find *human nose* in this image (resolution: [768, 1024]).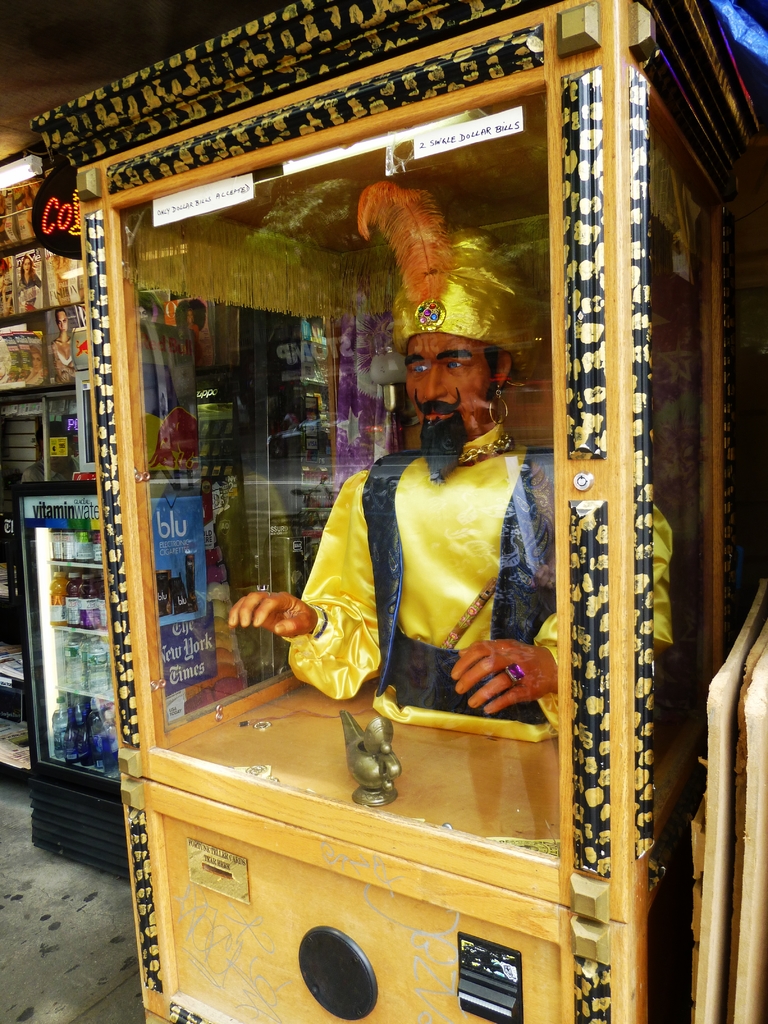
rect(422, 361, 444, 401).
